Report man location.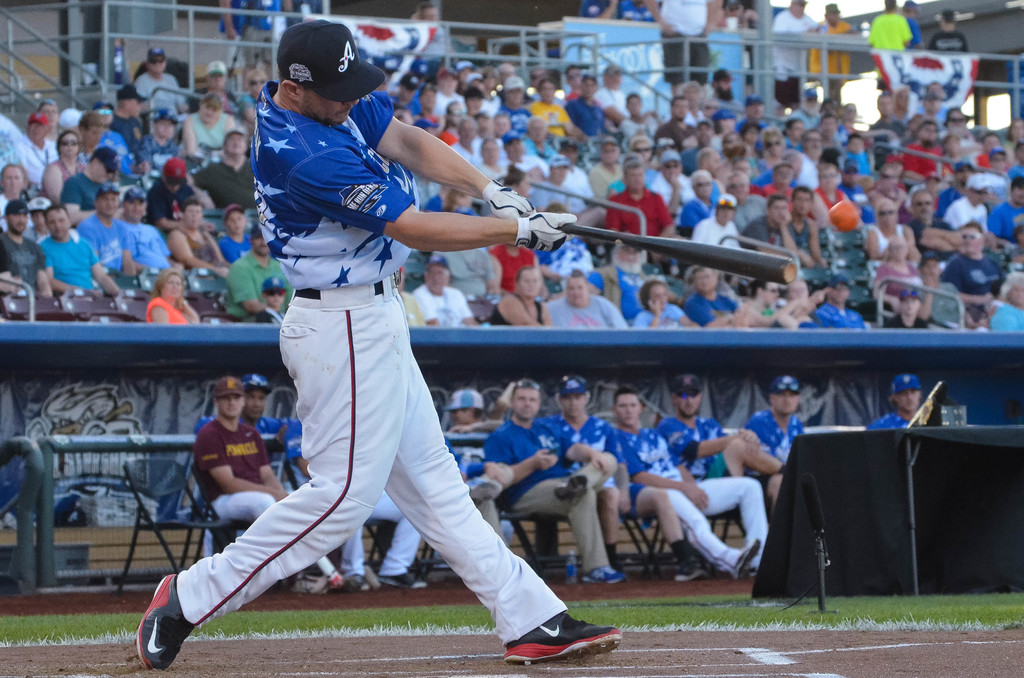
Report: box=[579, 0, 643, 22].
